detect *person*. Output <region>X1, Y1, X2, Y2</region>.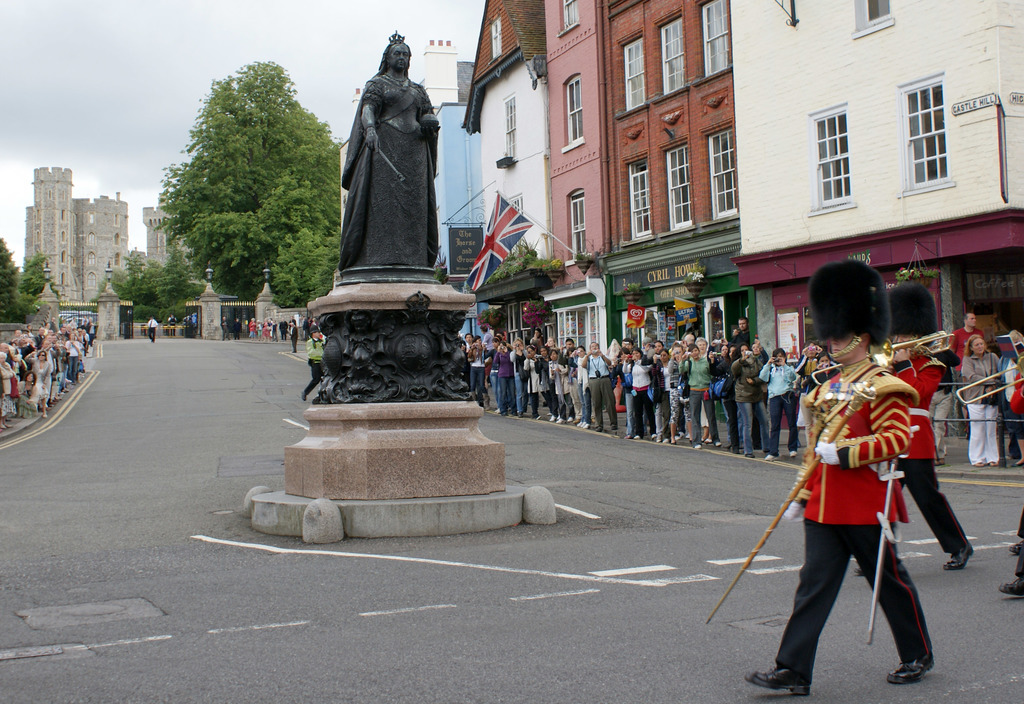
<region>300, 324, 326, 402</region>.
